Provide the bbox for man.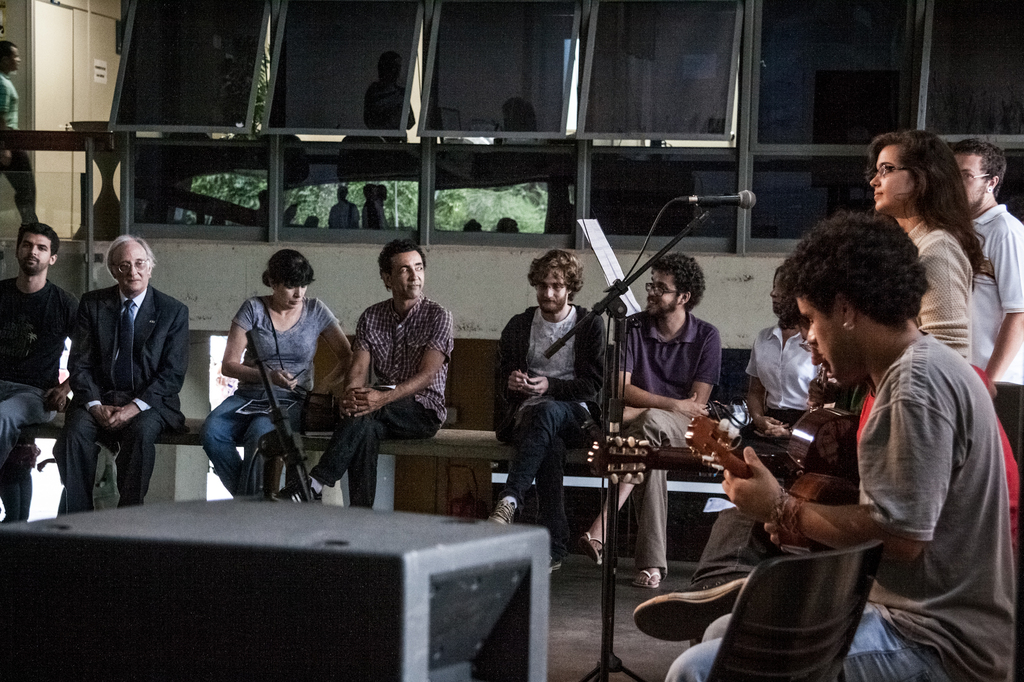
rect(950, 138, 1023, 456).
